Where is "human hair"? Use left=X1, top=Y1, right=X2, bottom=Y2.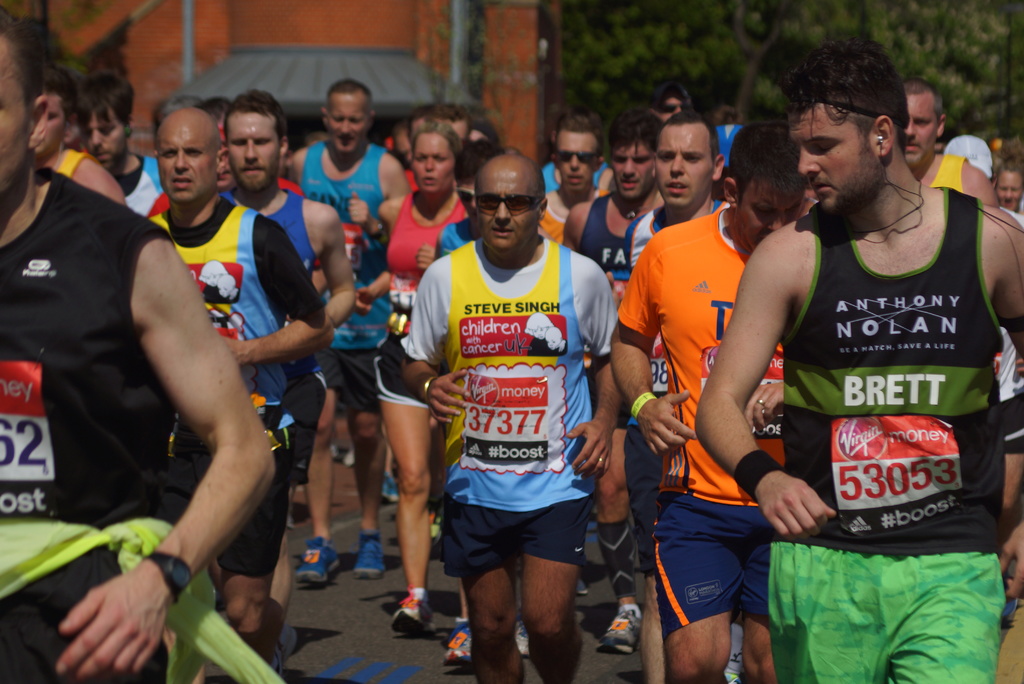
left=76, top=67, right=134, bottom=128.
